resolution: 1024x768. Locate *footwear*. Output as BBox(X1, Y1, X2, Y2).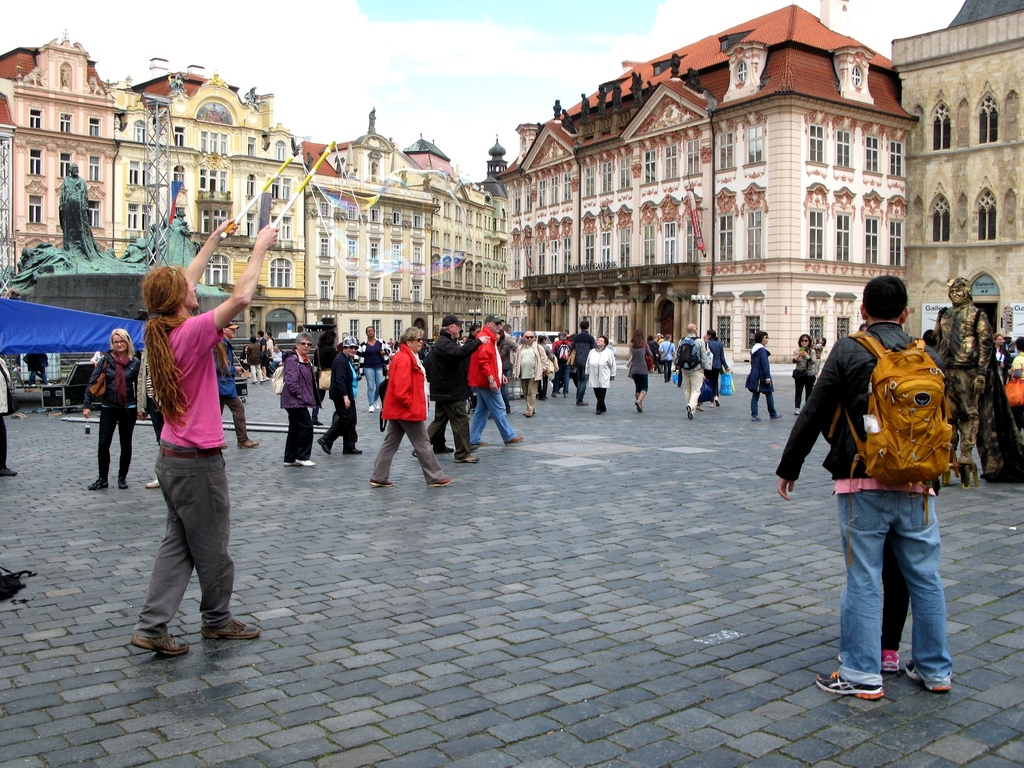
BBox(296, 452, 310, 463).
